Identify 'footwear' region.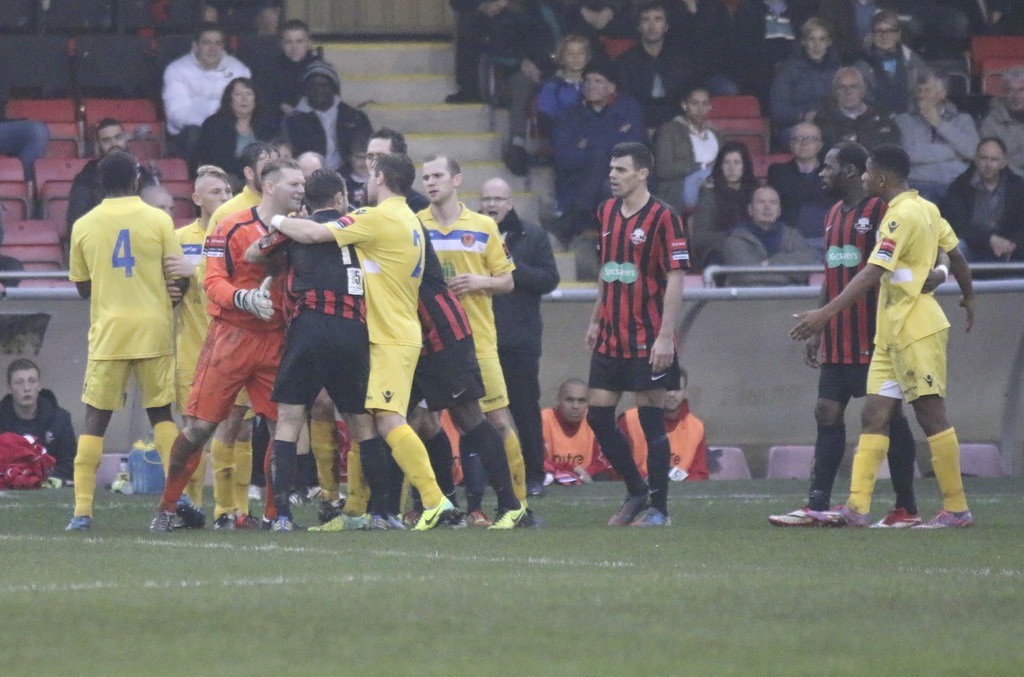
Region: BBox(212, 509, 241, 530).
